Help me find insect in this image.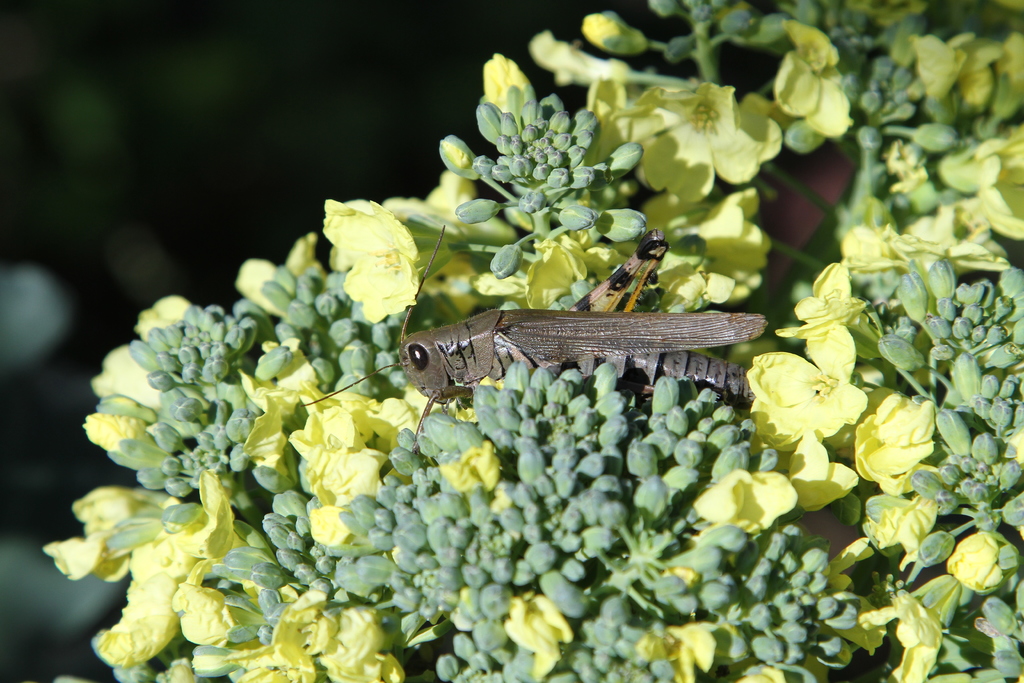
Found it: rect(301, 226, 771, 451).
